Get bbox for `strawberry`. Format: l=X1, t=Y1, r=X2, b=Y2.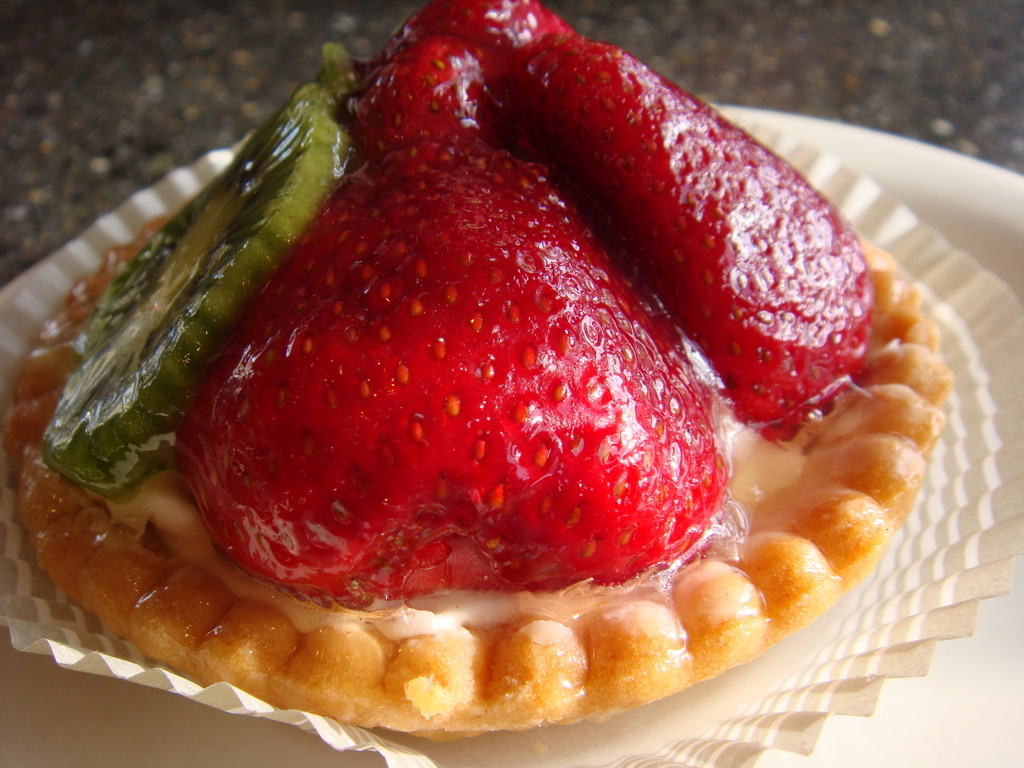
l=383, t=0, r=577, b=88.
